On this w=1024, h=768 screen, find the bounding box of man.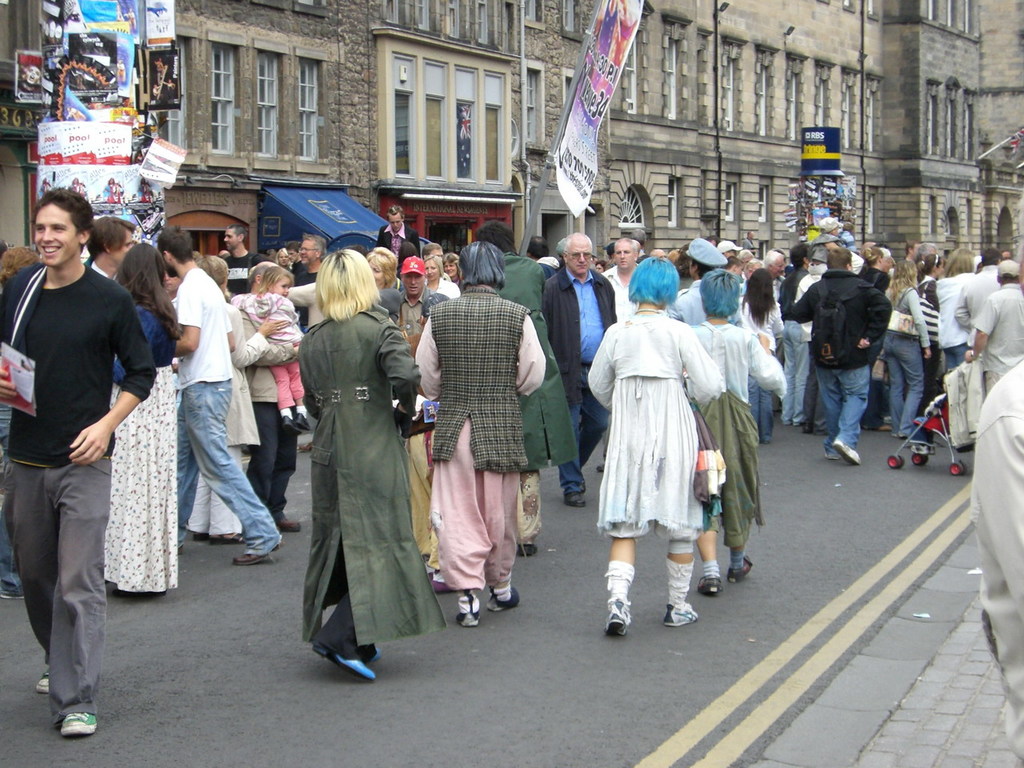
Bounding box: [x1=674, y1=237, x2=730, y2=332].
